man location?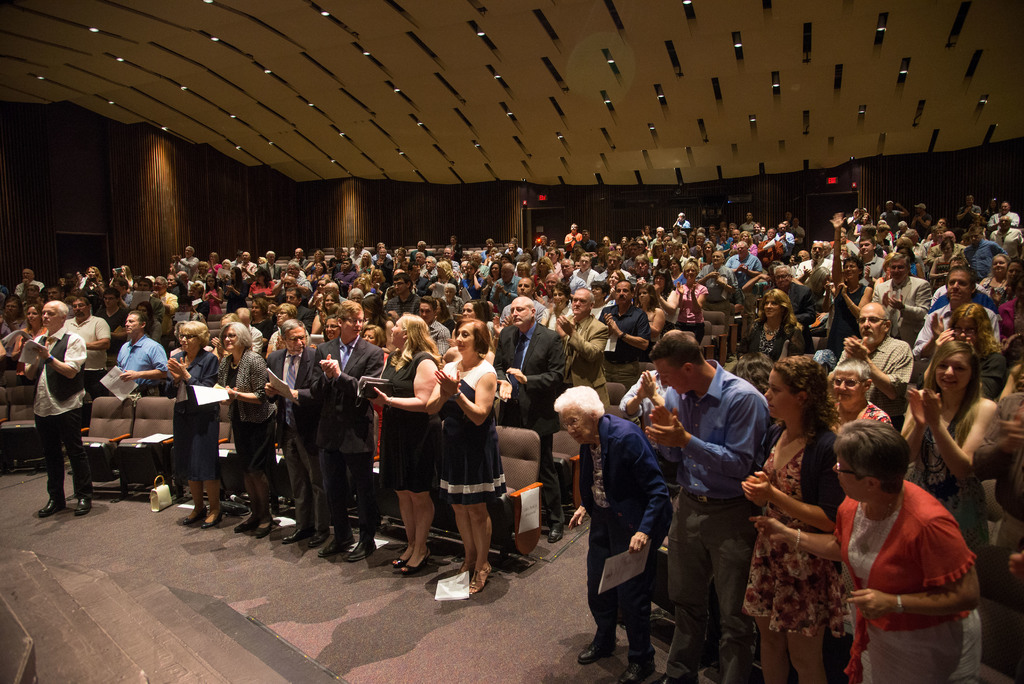
x1=12 y1=266 x2=47 y2=297
